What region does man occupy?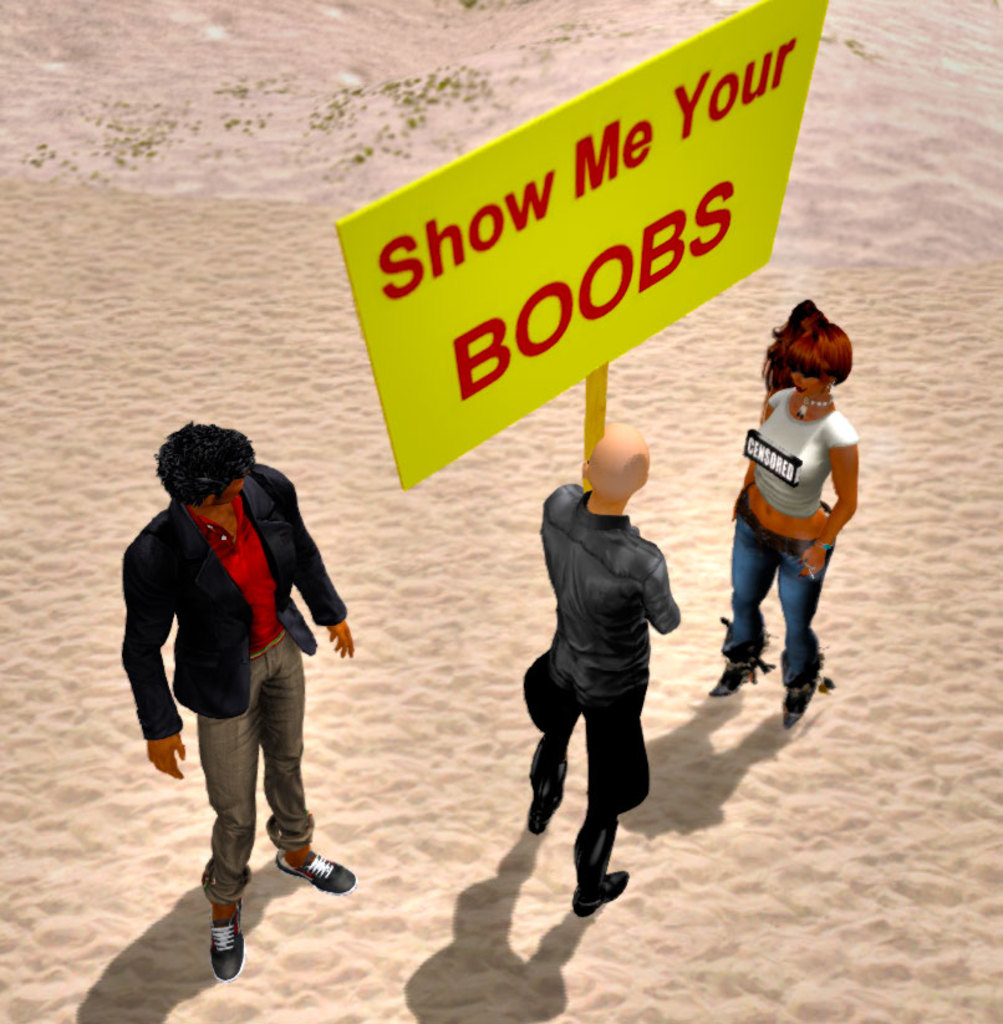
bbox=(128, 417, 358, 958).
